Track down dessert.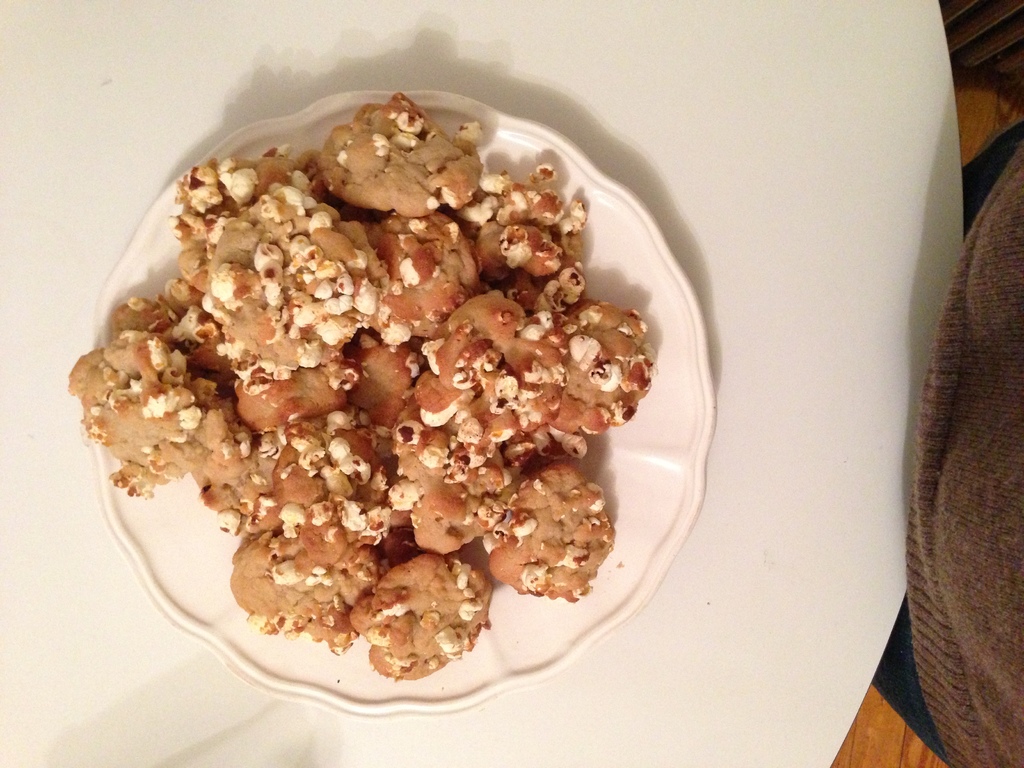
Tracked to BBox(534, 269, 589, 318).
